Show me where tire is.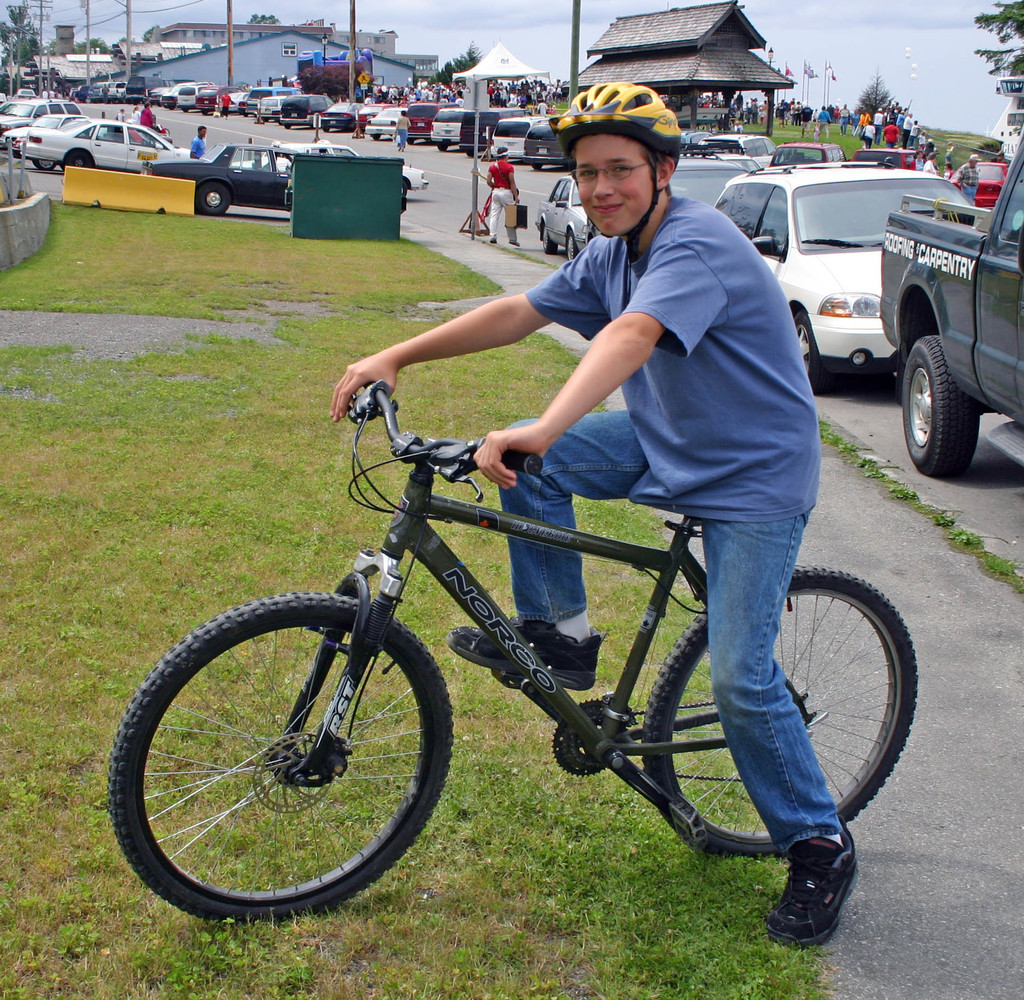
tire is at detection(568, 230, 578, 260).
